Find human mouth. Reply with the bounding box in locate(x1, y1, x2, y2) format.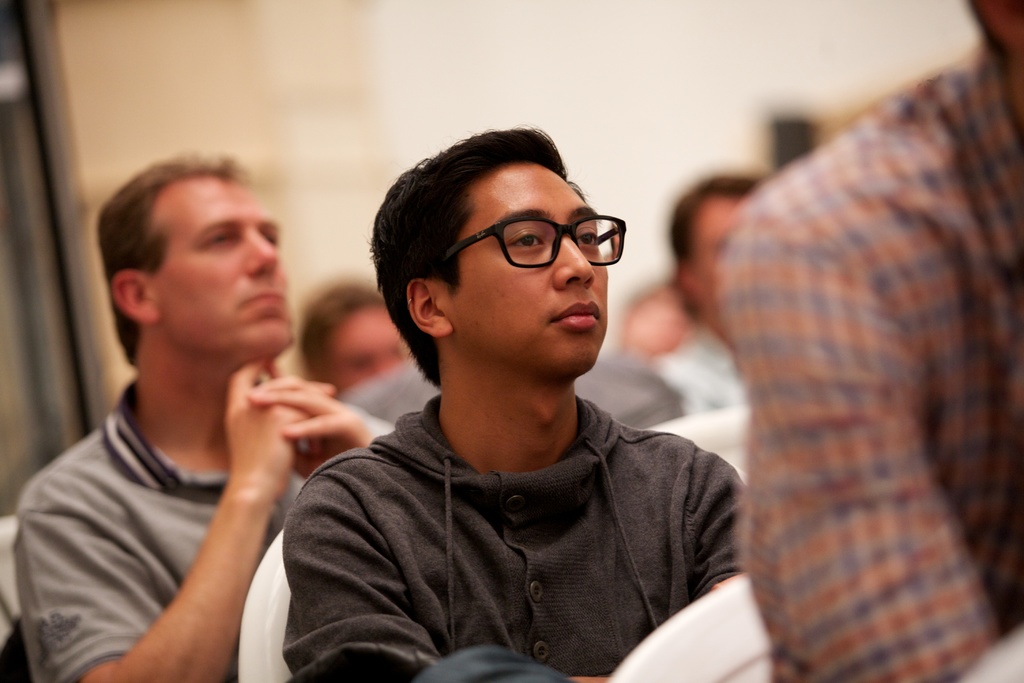
locate(549, 300, 600, 328).
